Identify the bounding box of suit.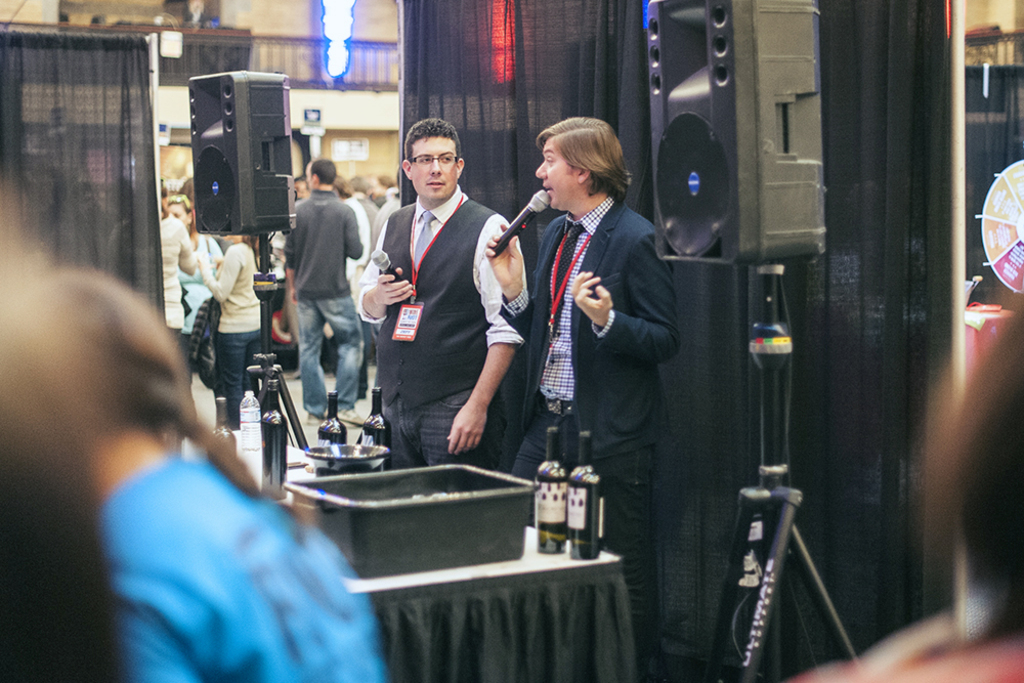
494 191 679 659.
